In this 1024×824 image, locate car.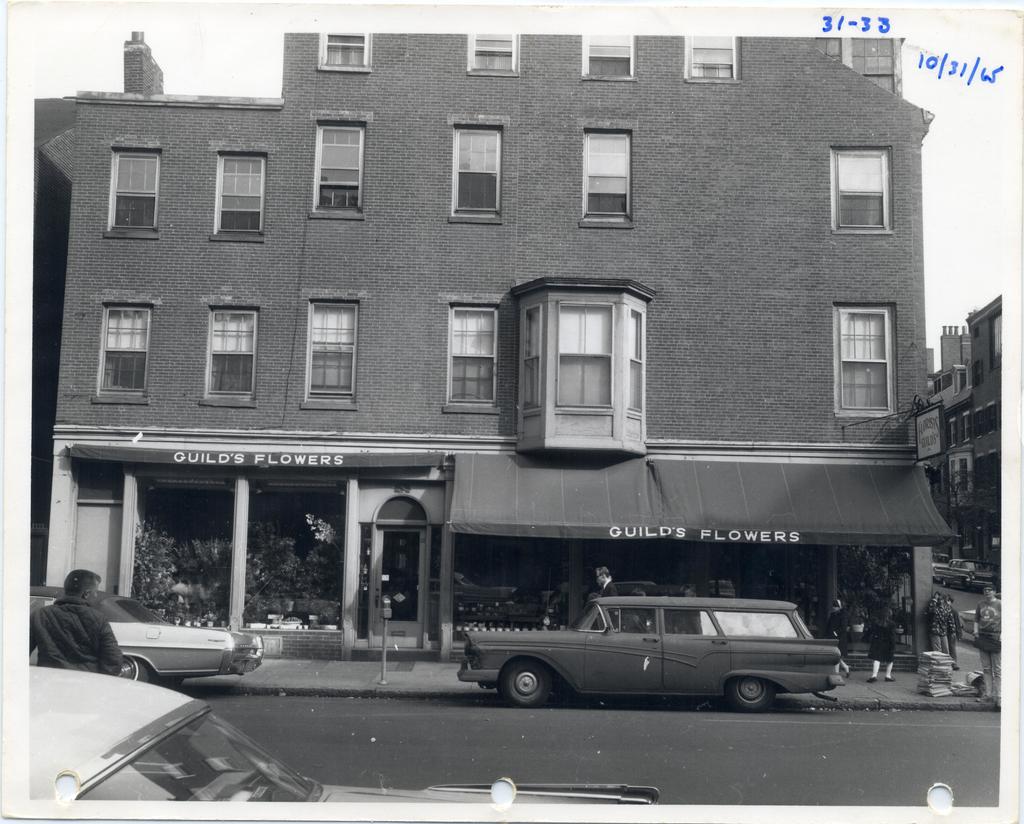
Bounding box: locate(31, 667, 660, 811).
